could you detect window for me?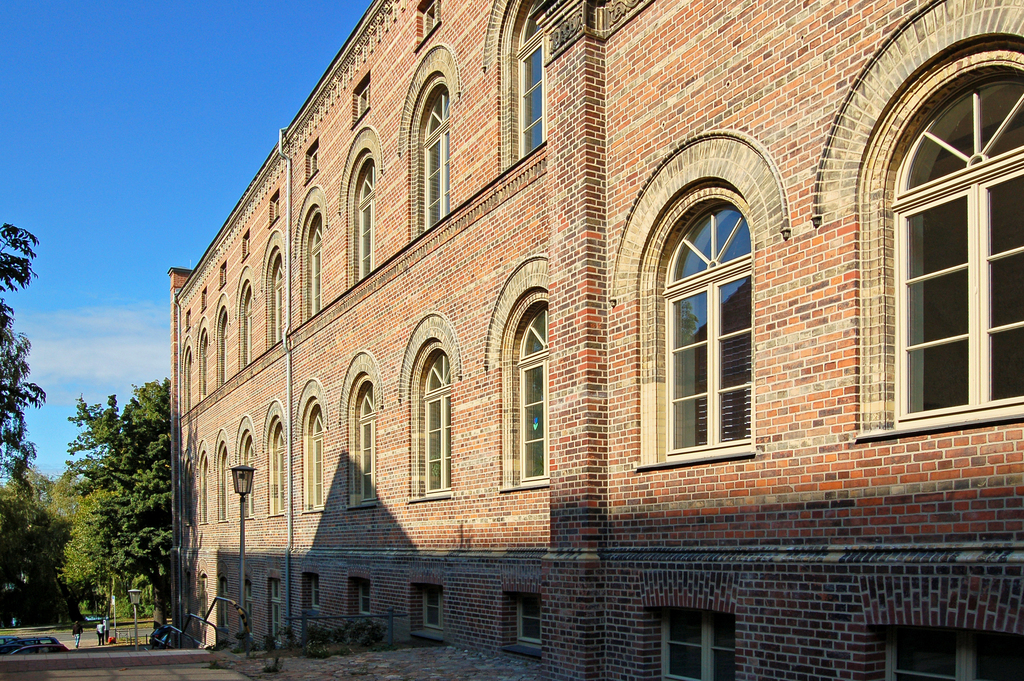
Detection result: bbox=(300, 410, 322, 514).
